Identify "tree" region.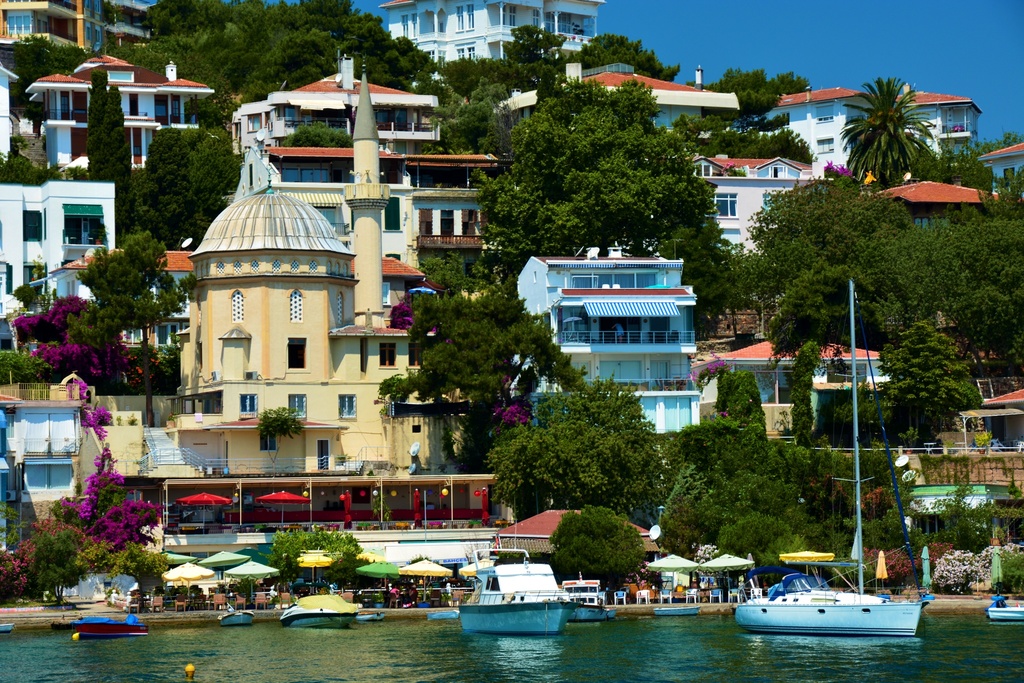
Region: (left=0, top=147, right=54, bottom=186).
